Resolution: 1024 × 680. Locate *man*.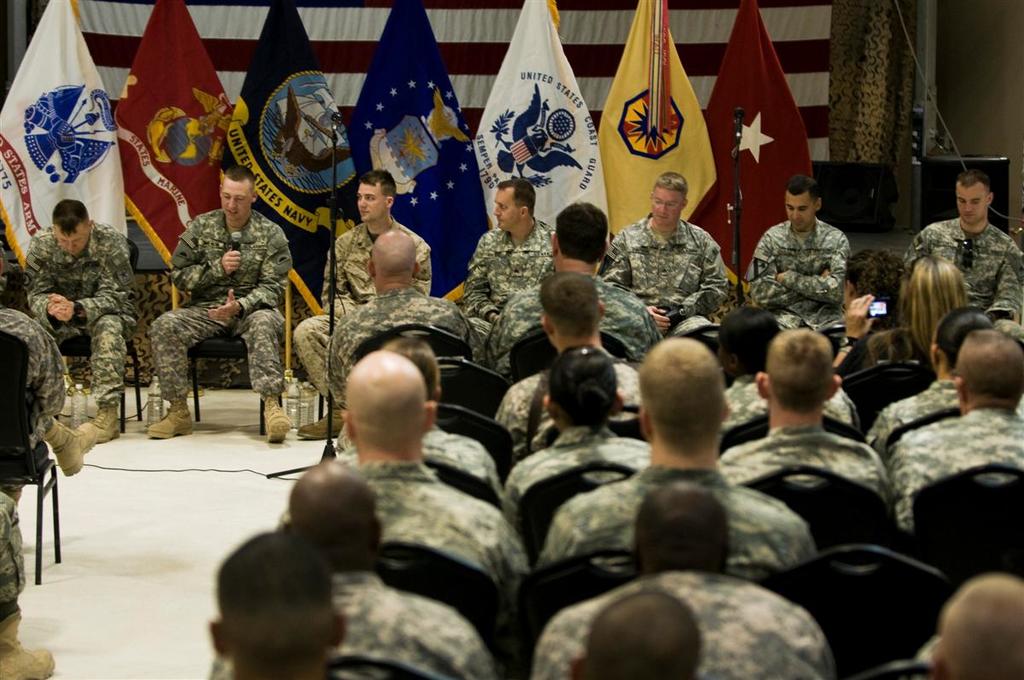
locate(464, 179, 556, 340).
